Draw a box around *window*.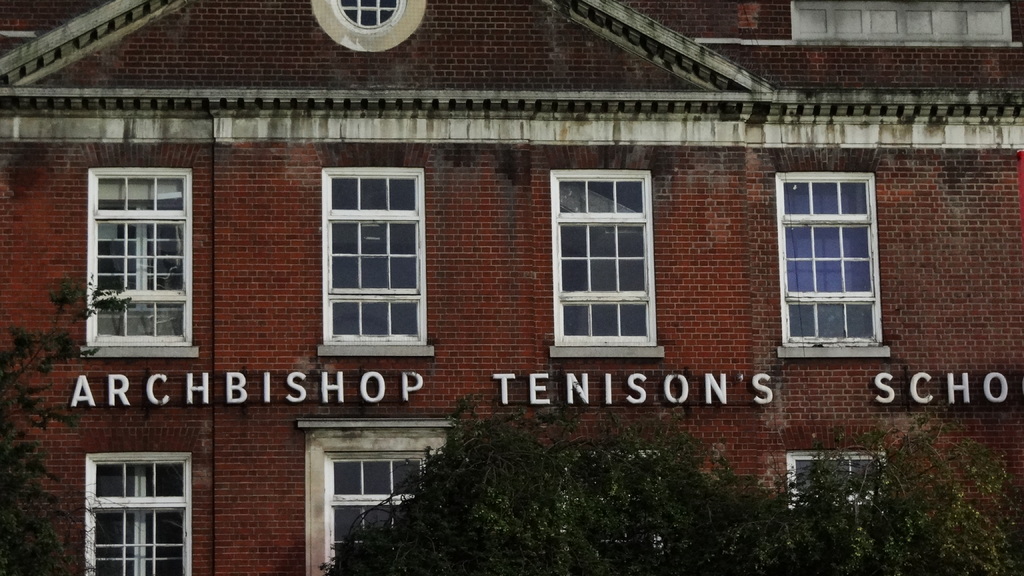
Rect(79, 167, 200, 356).
